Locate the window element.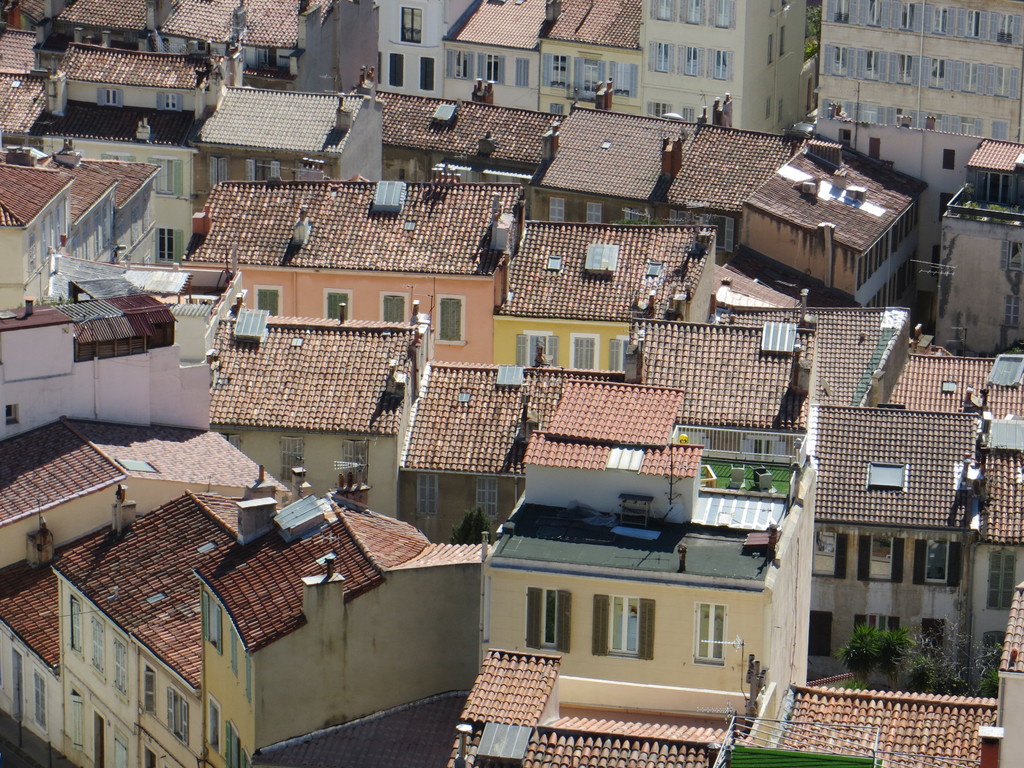
Element bbox: 842, 129, 852, 145.
